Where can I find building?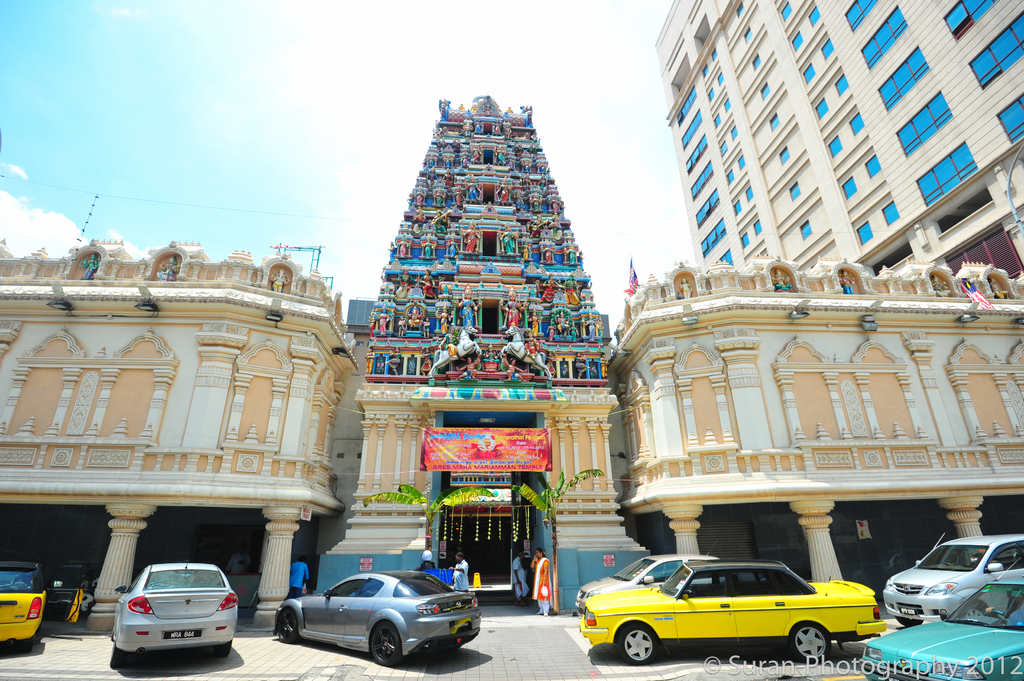
You can find it at [left=0, top=93, right=1023, bottom=617].
